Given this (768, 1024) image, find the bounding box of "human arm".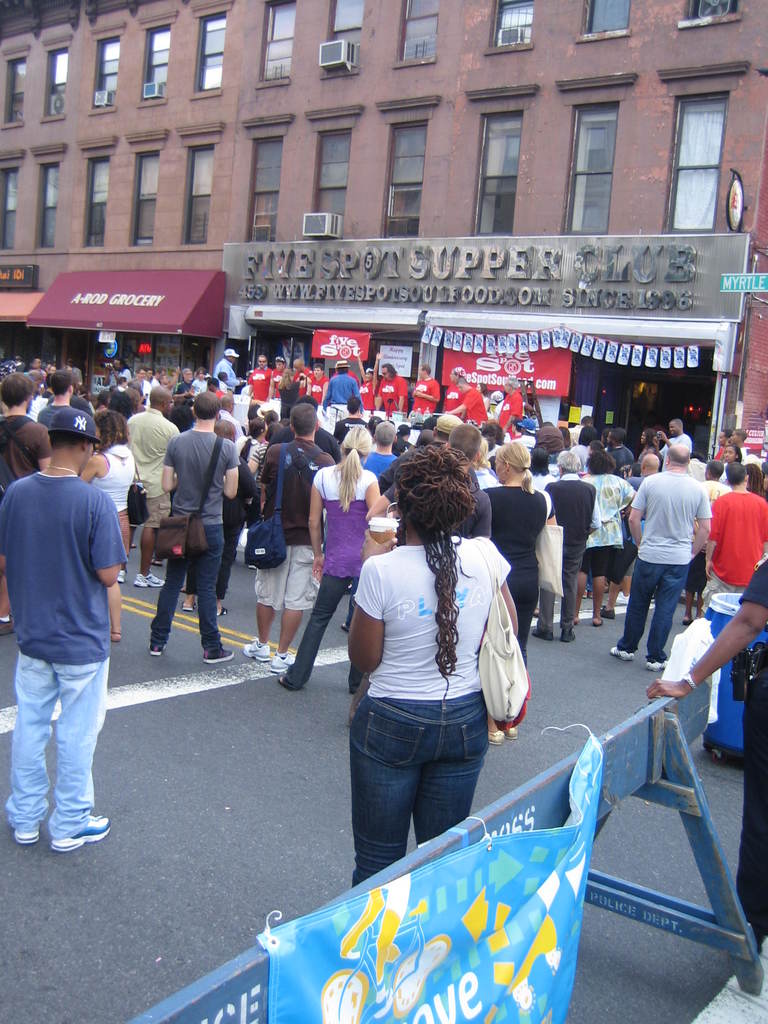
(623,474,643,547).
